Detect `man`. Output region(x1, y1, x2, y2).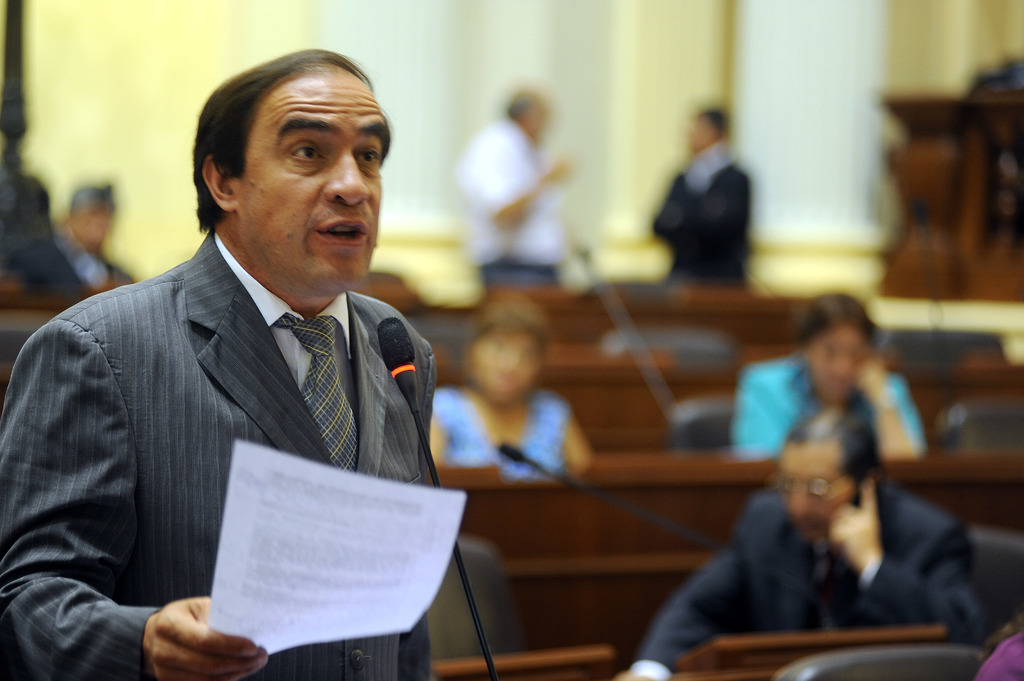
region(461, 82, 572, 294).
